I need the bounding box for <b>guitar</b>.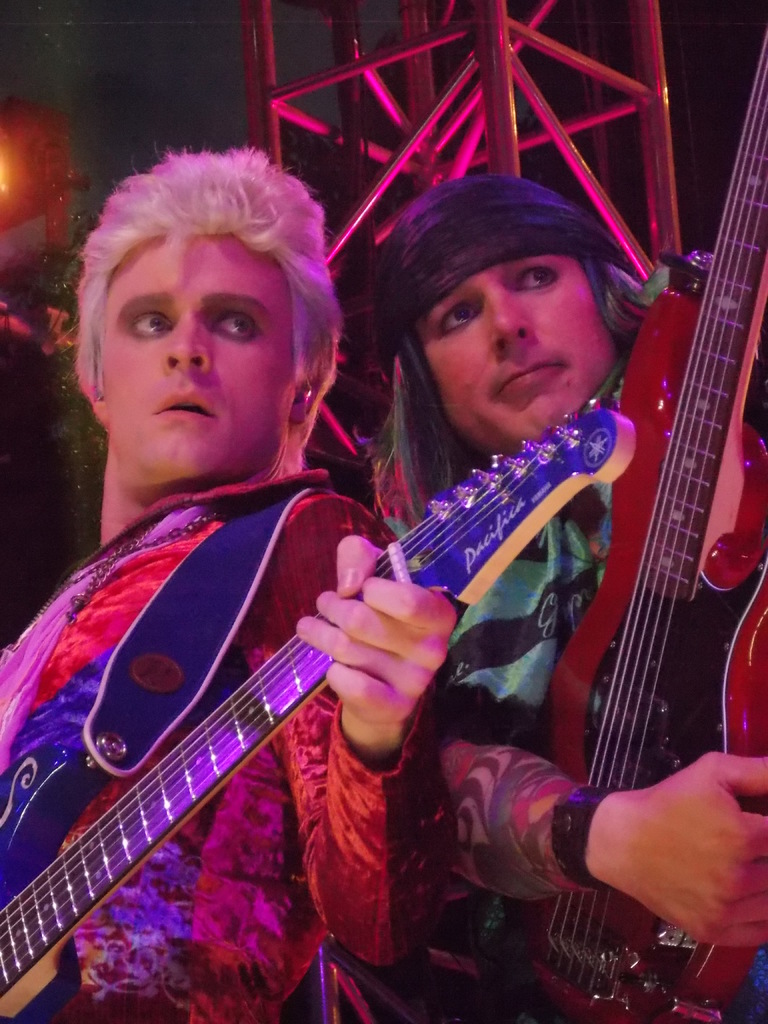
Here it is: 510:0:767:1023.
